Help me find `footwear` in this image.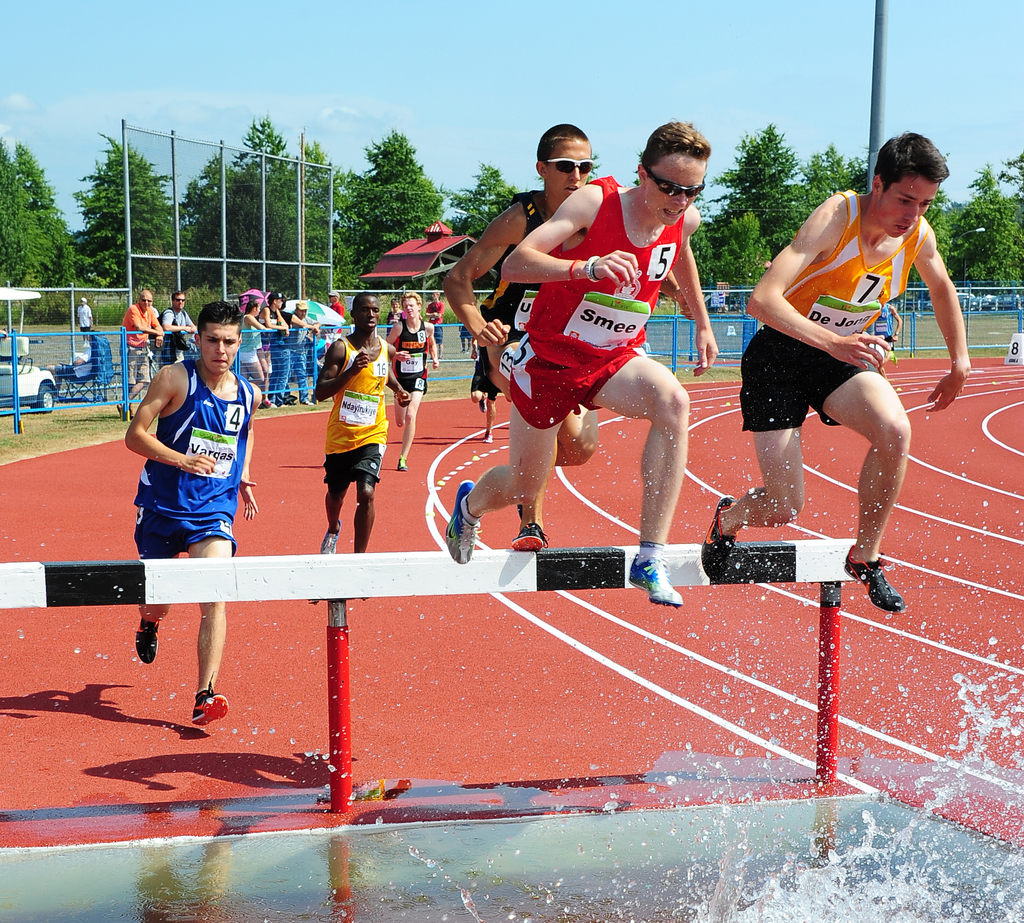
Found it: [left=485, top=433, right=493, bottom=442].
